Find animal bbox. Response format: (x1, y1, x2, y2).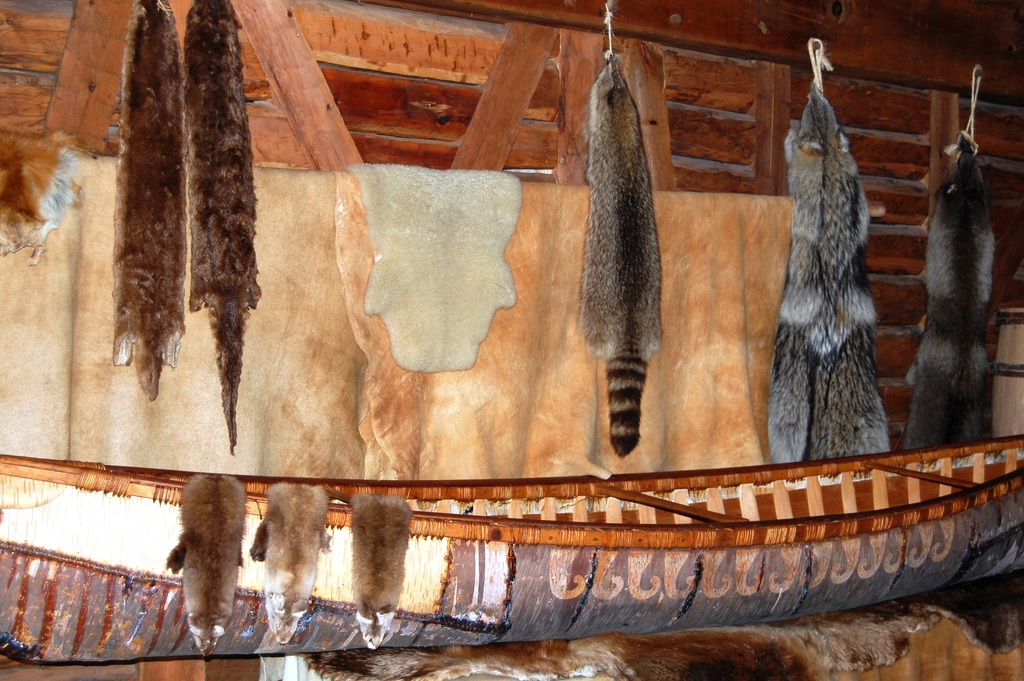
(252, 479, 332, 641).
